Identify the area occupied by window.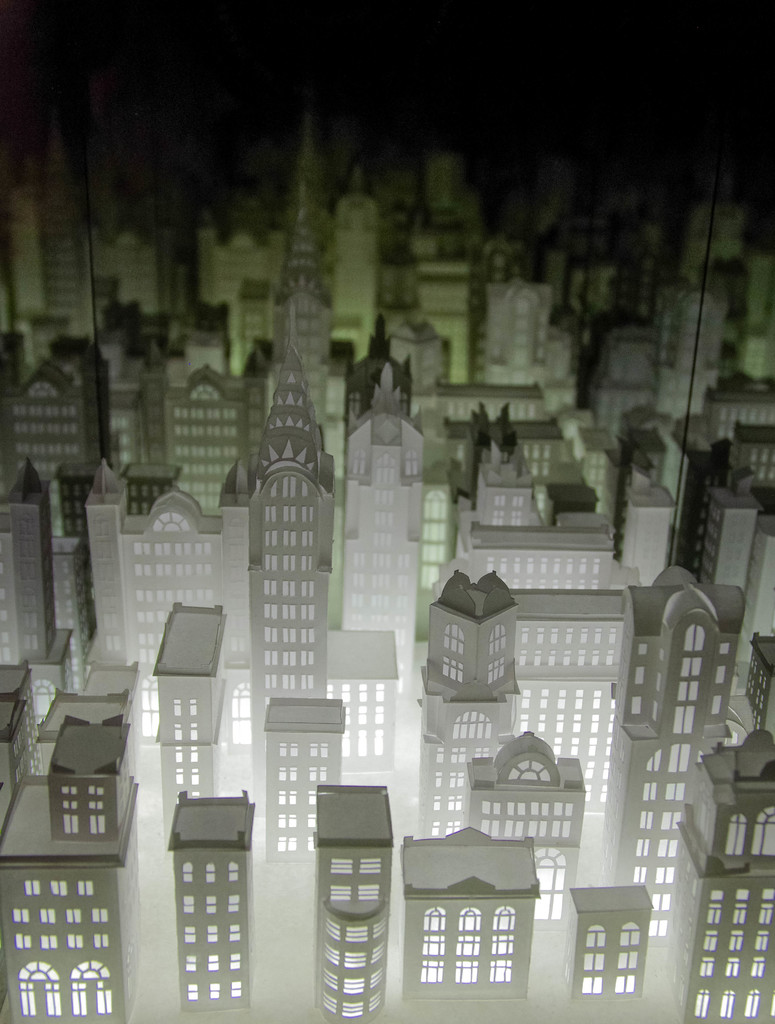
Area: l=300, t=581, r=315, b=598.
